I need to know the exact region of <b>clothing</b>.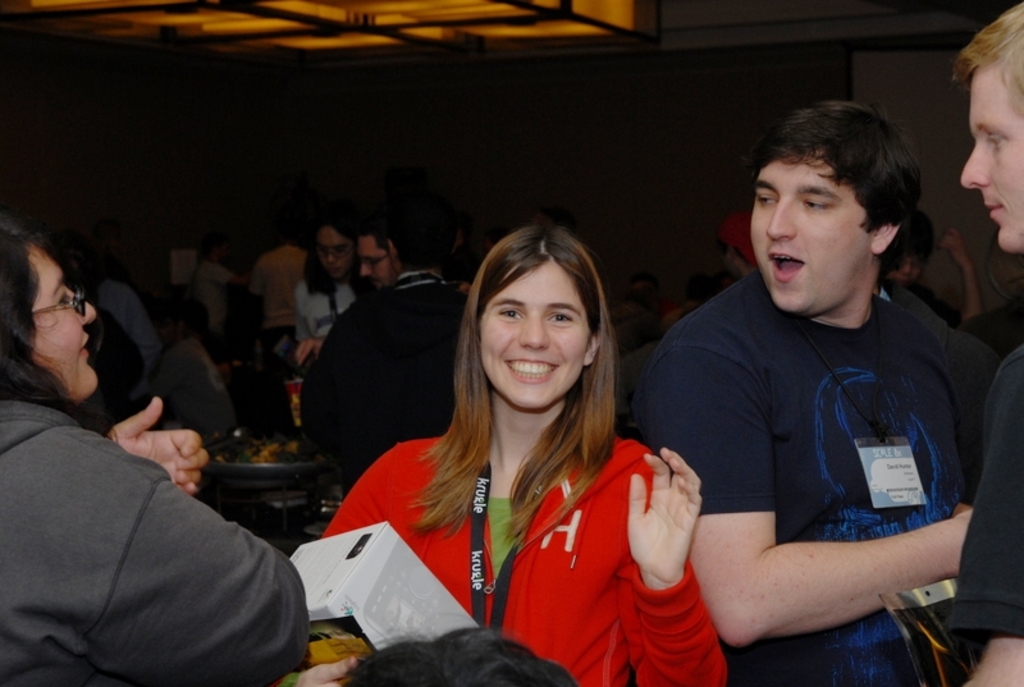
Region: detection(325, 435, 732, 686).
